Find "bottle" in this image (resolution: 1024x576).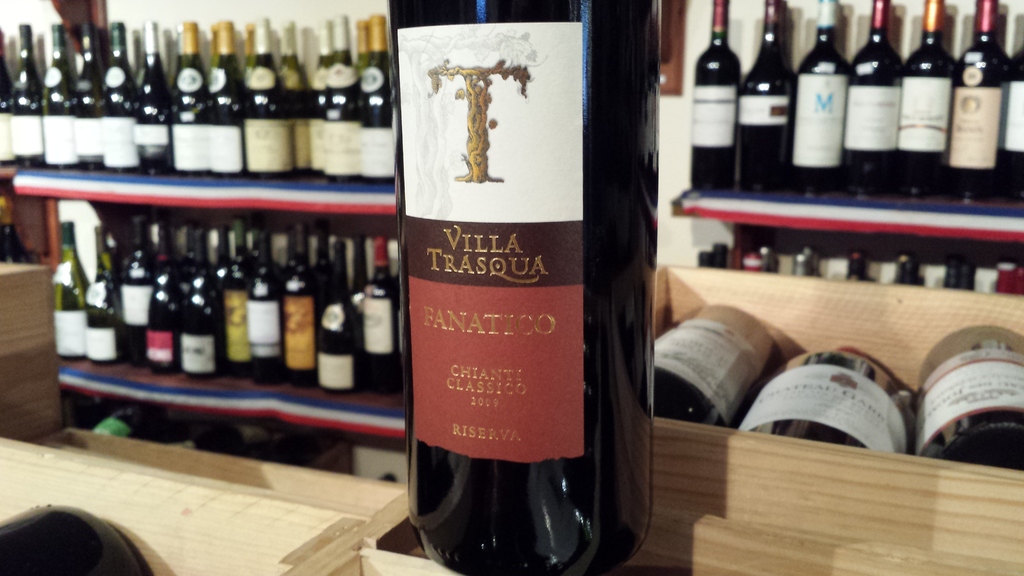
x1=652, y1=301, x2=783, y2=428.
